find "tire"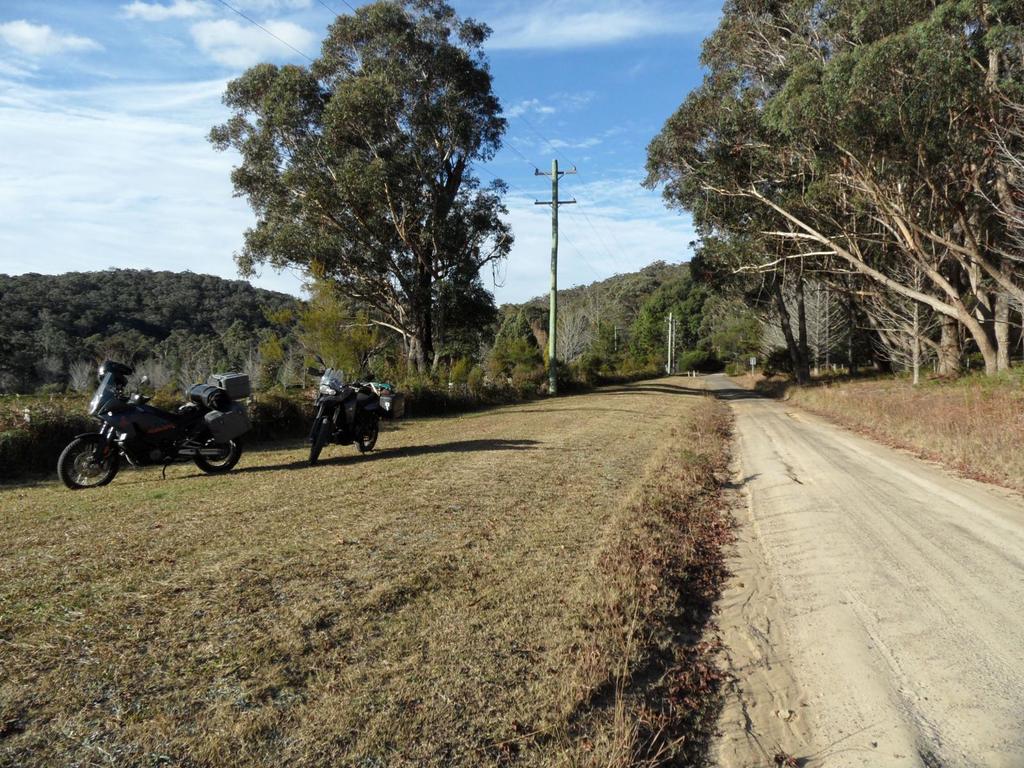
(310,420,332,470)
